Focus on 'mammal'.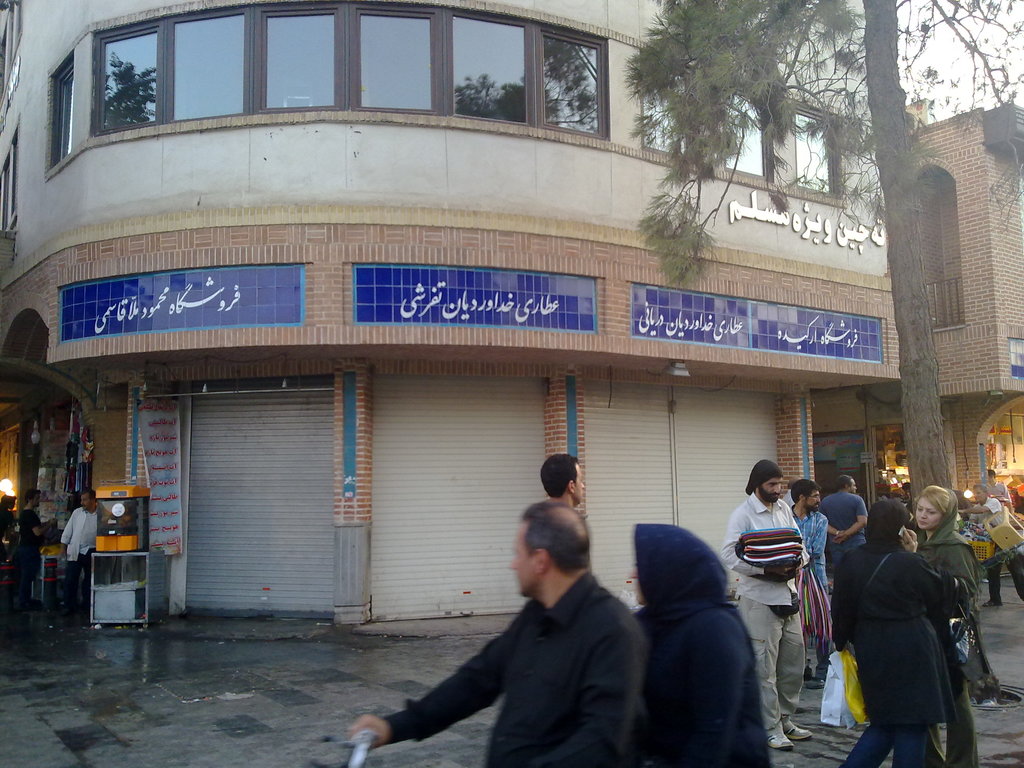
Focused at bbox=(961, 484, 1022, 609).
